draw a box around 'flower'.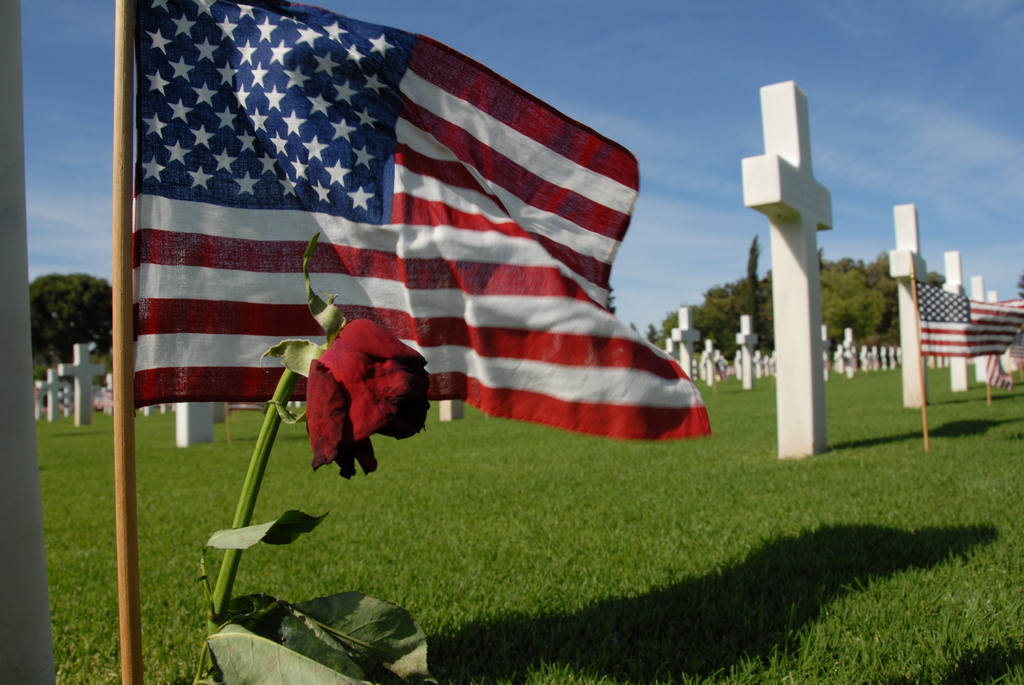
x1=298 y1=313 x2=422 y2=467.
